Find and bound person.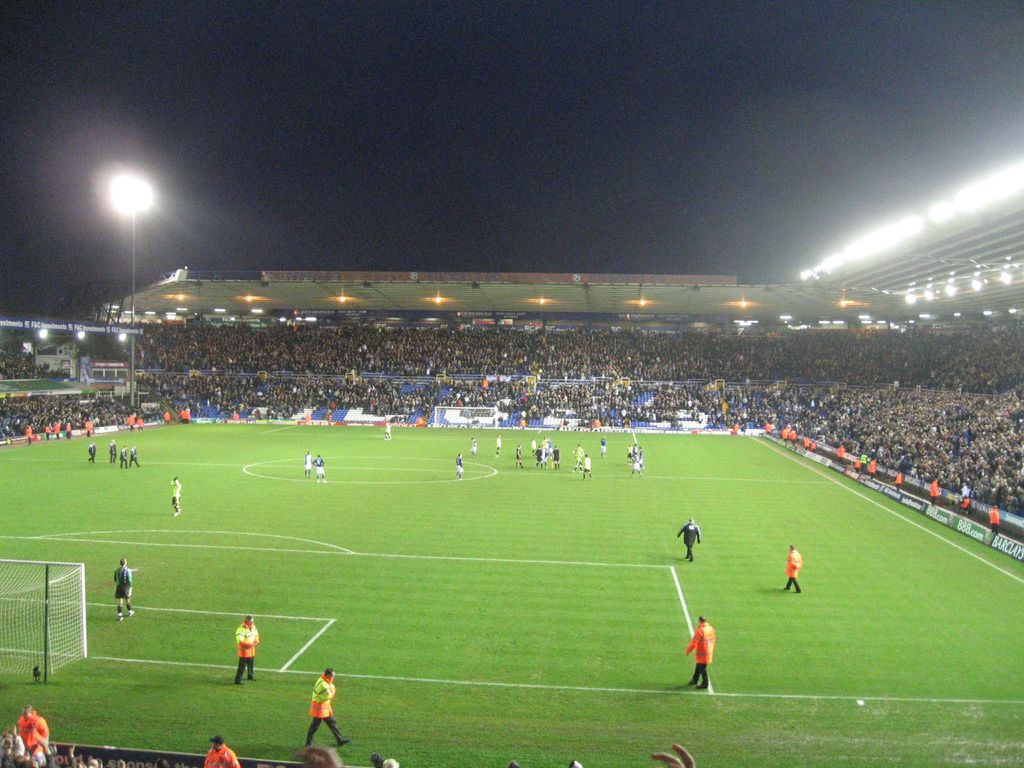
Bound: 108,438,116,463.
